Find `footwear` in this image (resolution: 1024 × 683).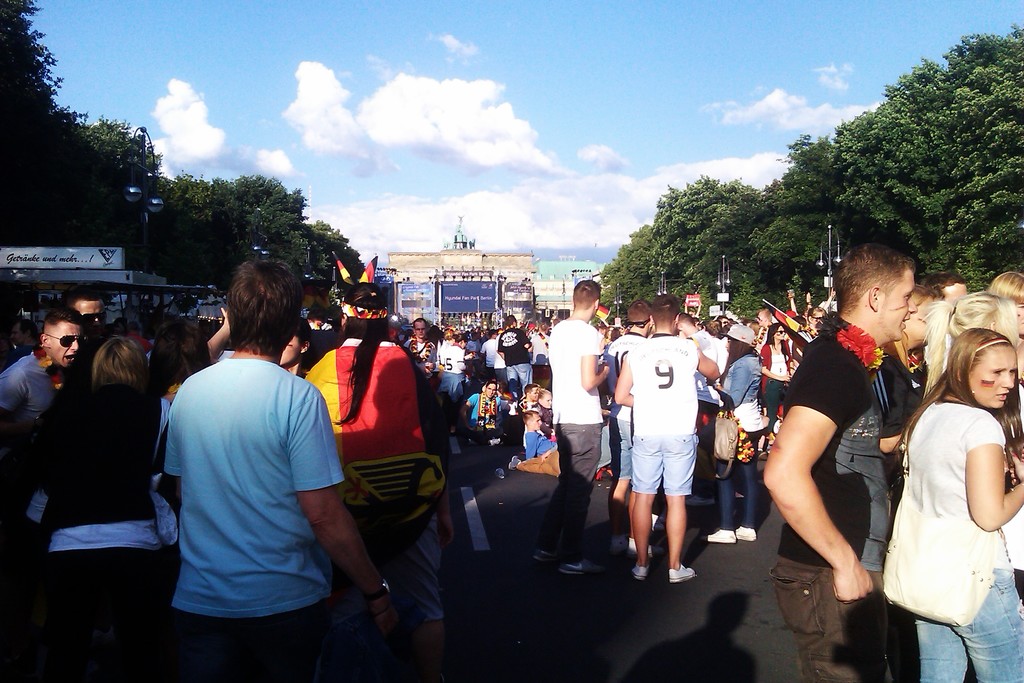
left=636, top=563, right=650, bottom=579.
